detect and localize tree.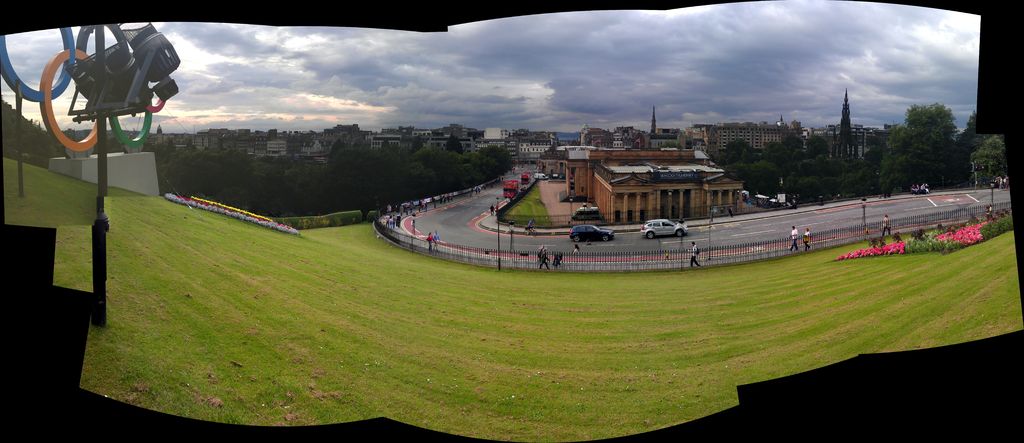
Localized at bbox(892, 86, 970, 172).
